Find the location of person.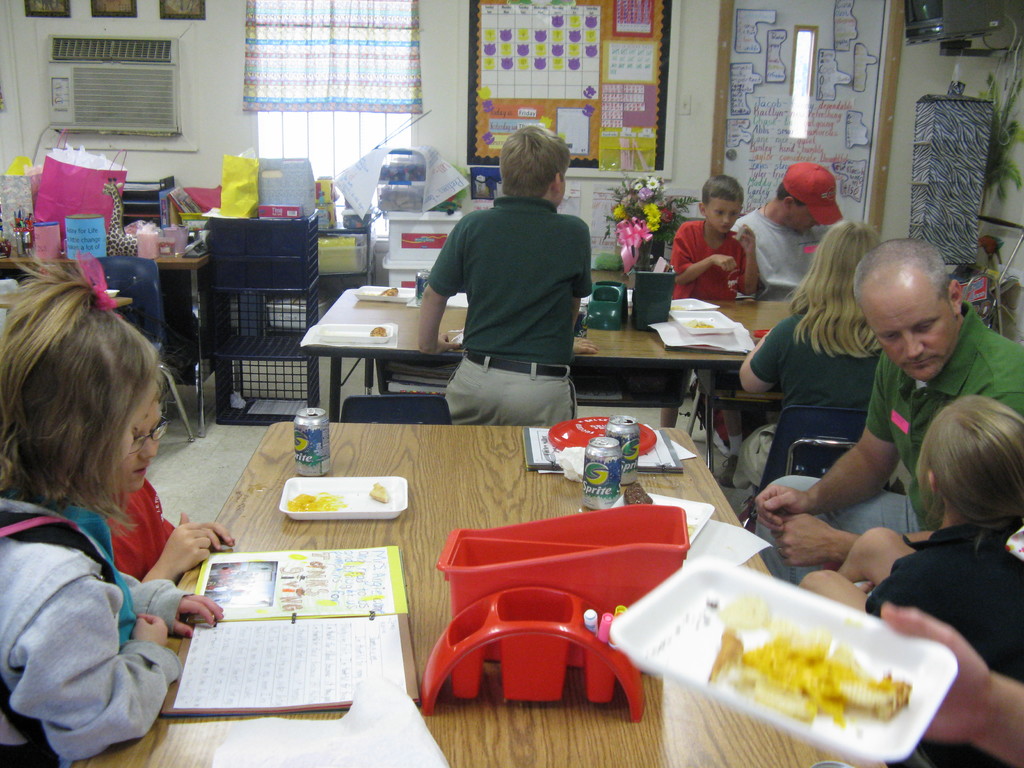
Location: detection(747, 228, 1023, 586).
